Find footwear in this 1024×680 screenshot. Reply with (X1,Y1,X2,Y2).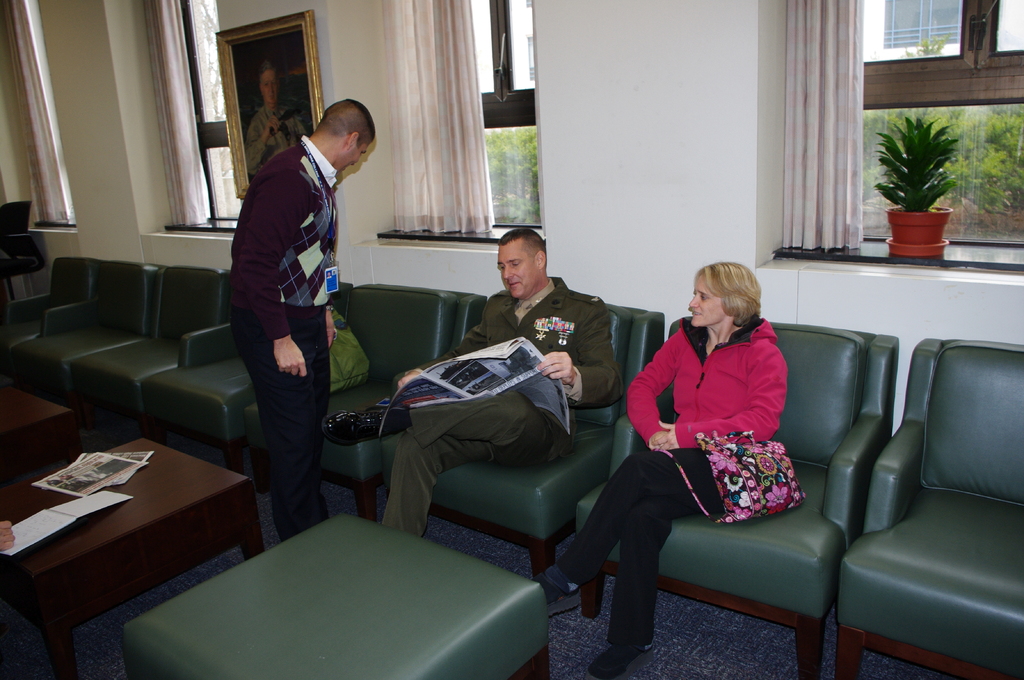
(584,640,660,679).
